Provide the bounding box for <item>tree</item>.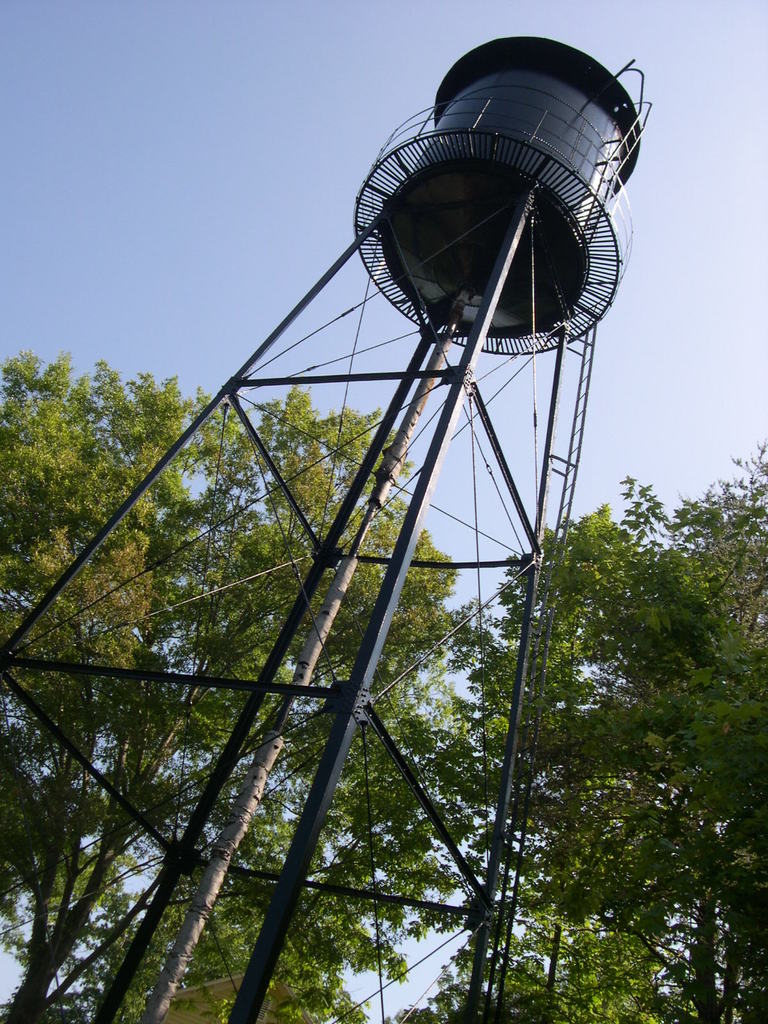
<bbox>440, 449, 767, 997</bbox>.
